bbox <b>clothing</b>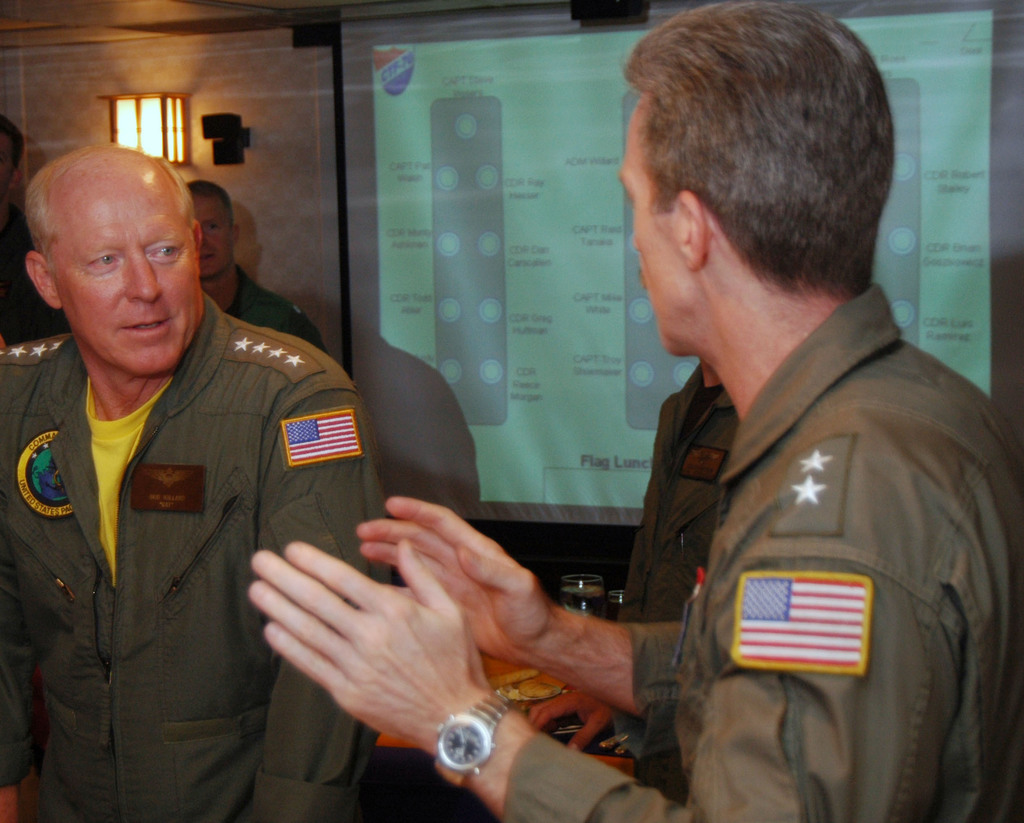
[x1=231, y1=271, x2=327, y2=342]
